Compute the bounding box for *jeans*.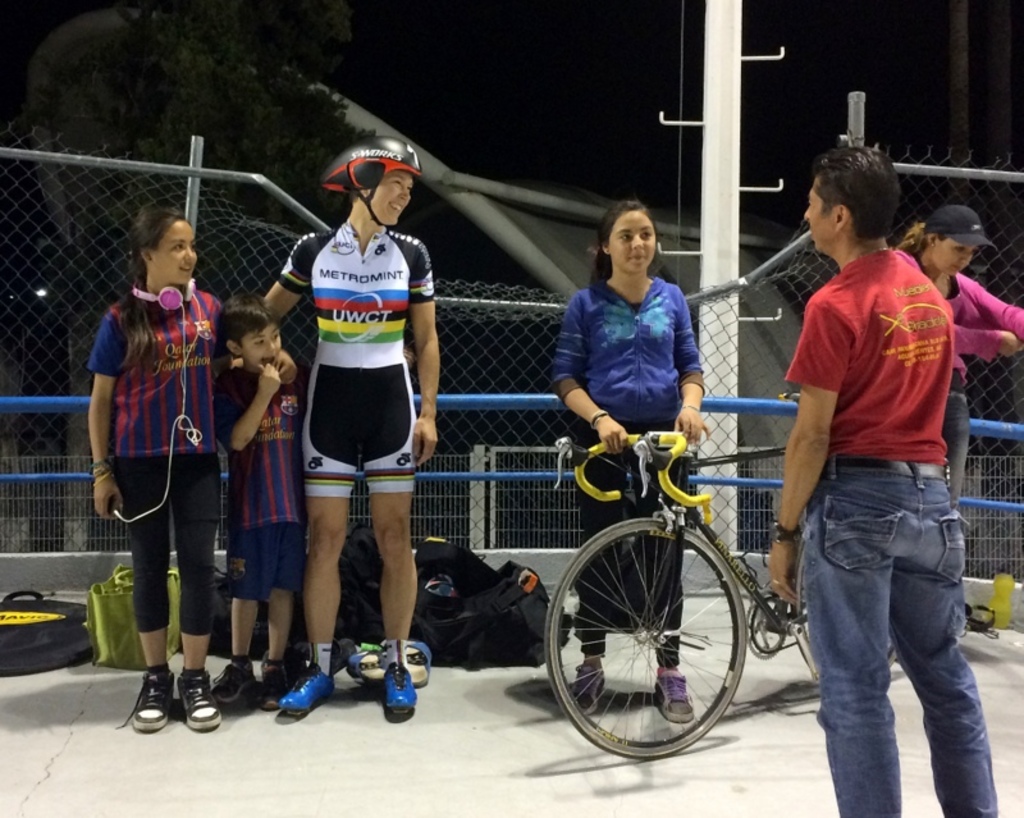
[792, 480, 991, 813].
